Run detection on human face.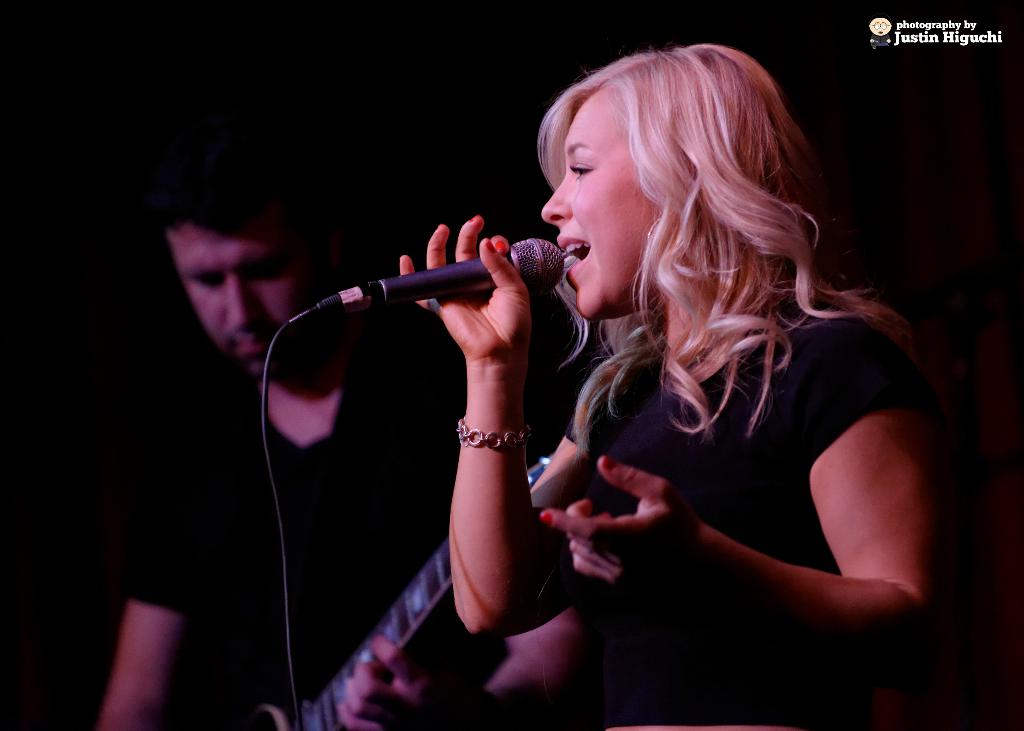
Result: BBox(175, 213, 310, 392).
